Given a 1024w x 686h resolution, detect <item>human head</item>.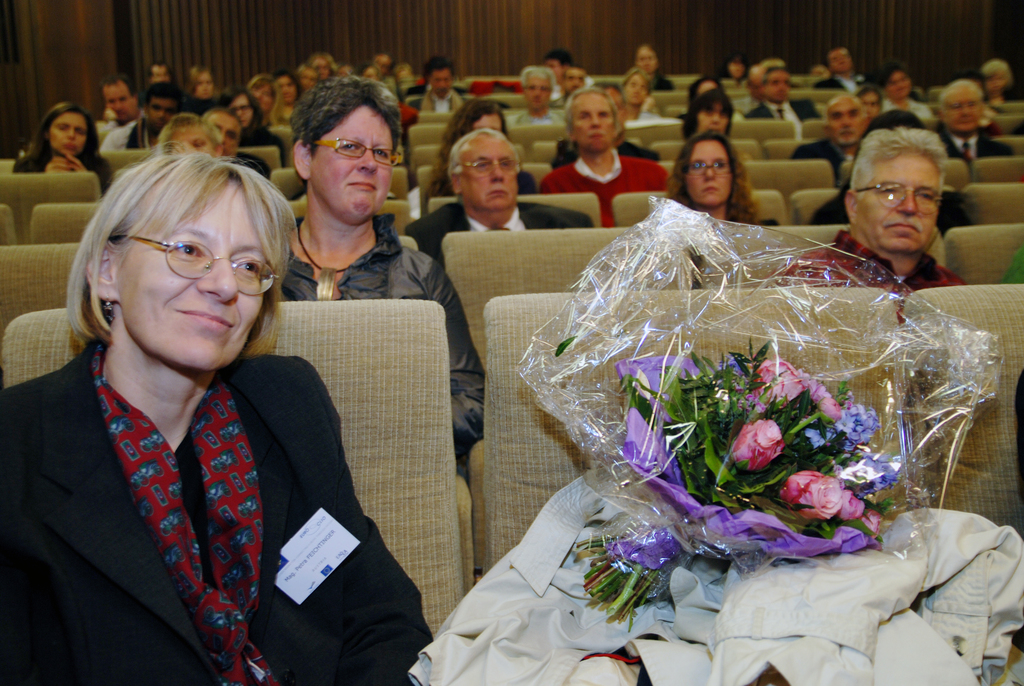
(x1=835, y1=111, x2=957, y2=250).
